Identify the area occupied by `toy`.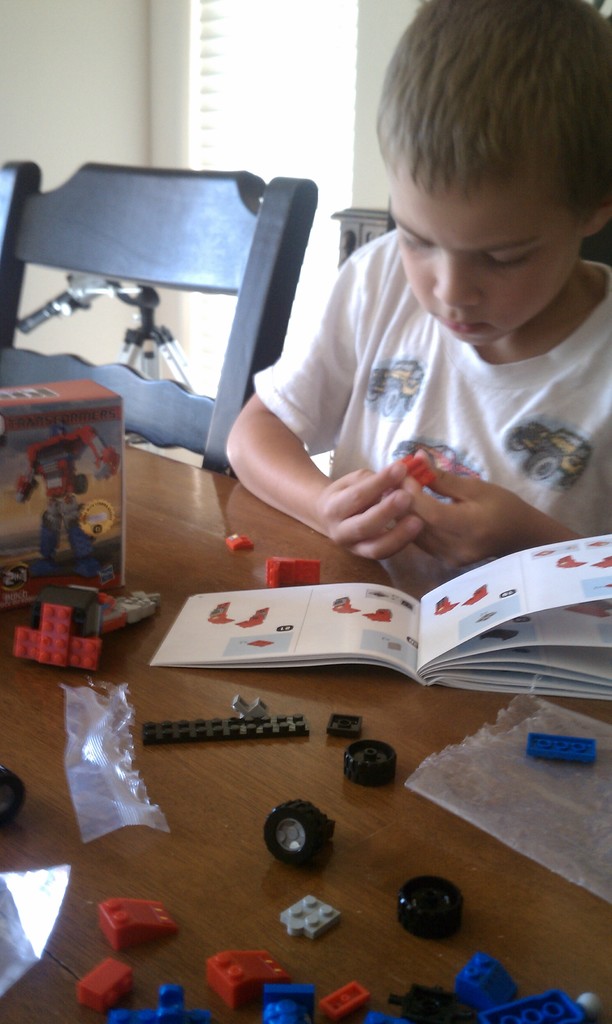
Area: pyautogui.locateOnScreen(363, 1011, 405, 1023).
